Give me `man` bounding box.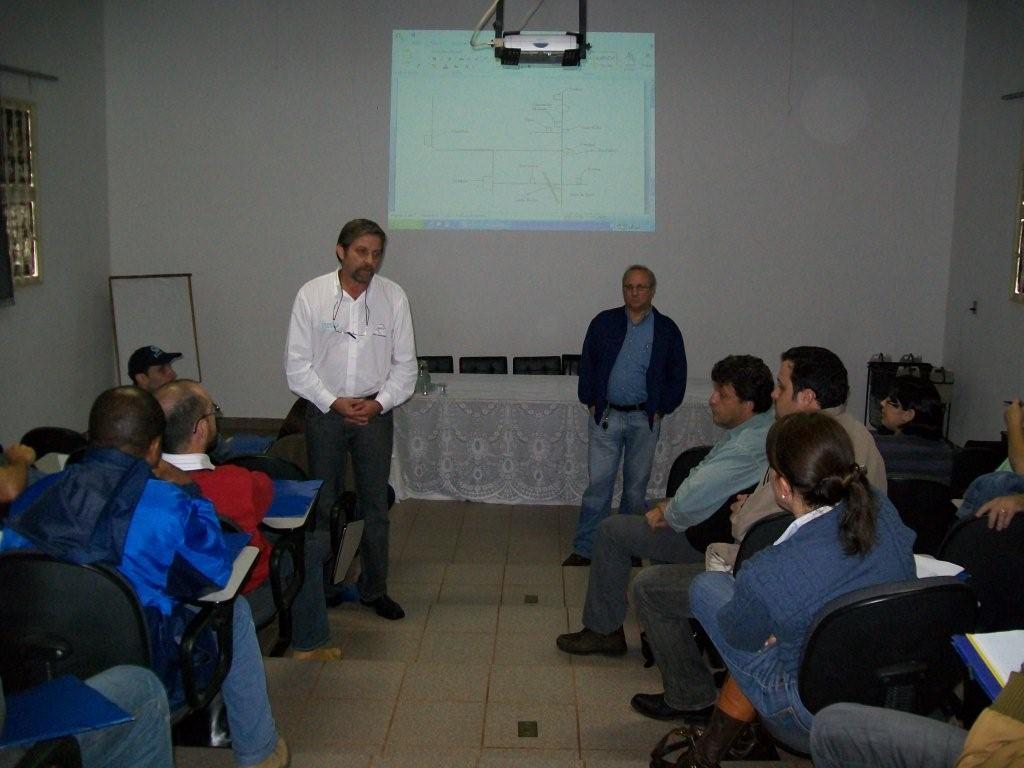
pyautogui.locateOnScreen(626, 347, 892, 731).
